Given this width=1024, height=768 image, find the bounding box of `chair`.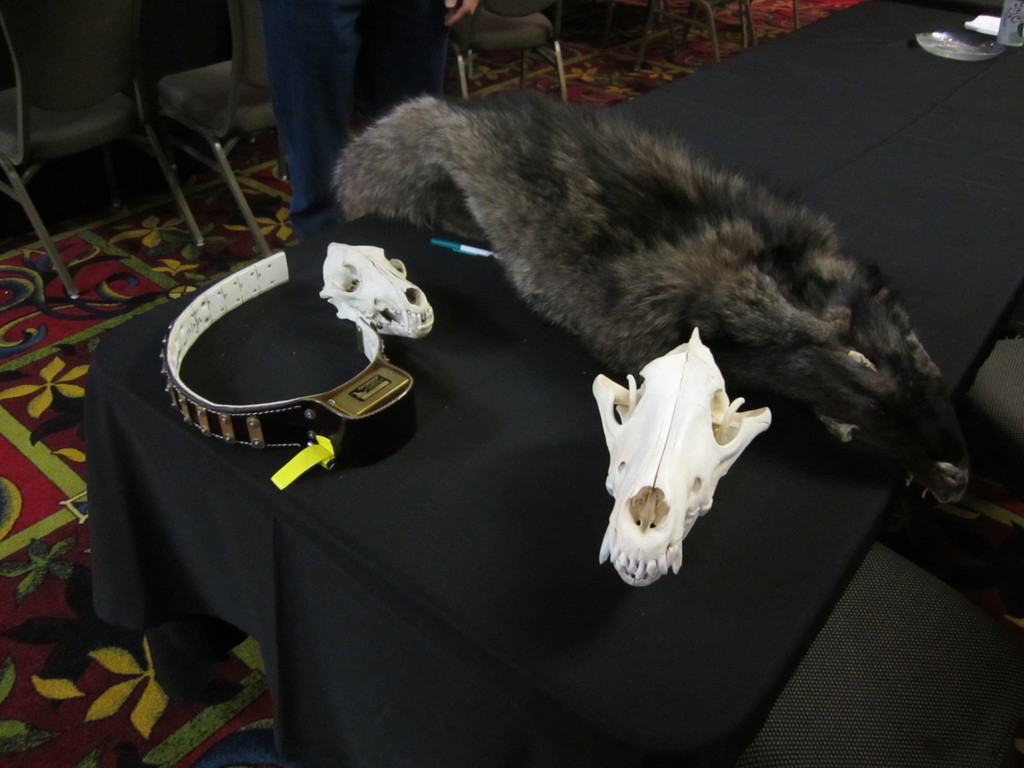
[436,0,579,110].
